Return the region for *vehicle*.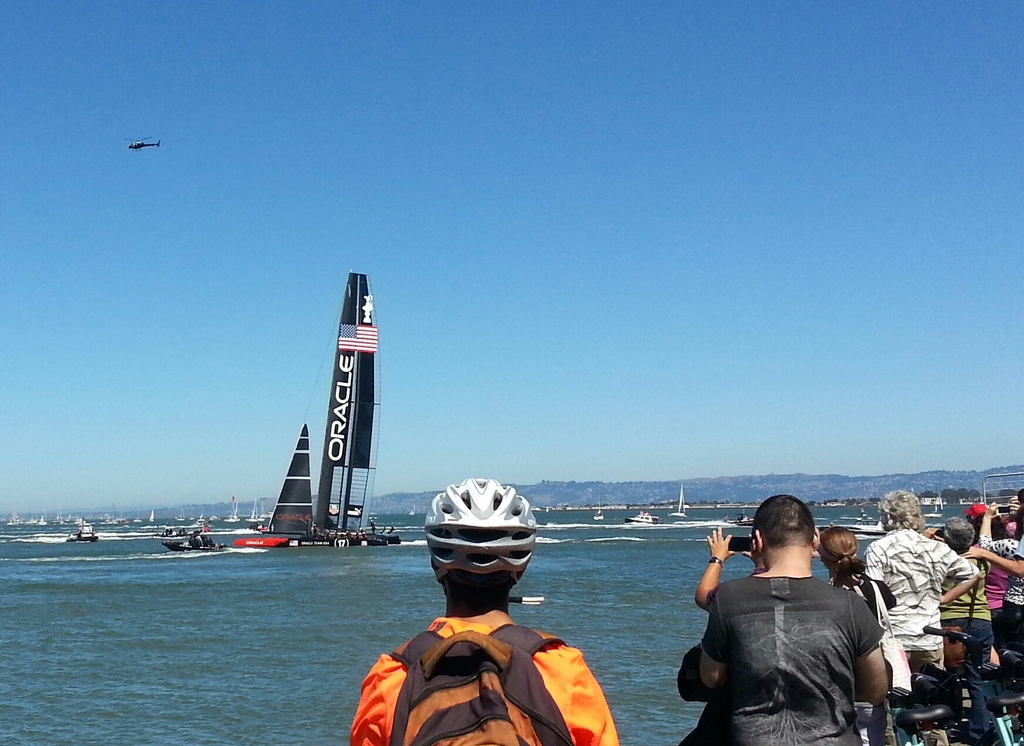
66,528,96,548.
